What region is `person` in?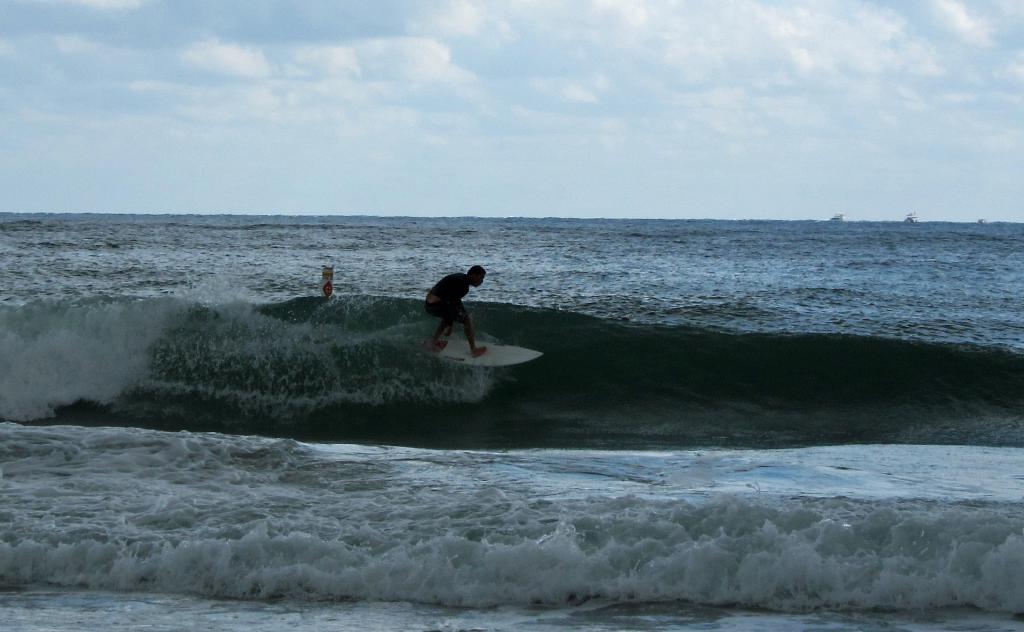
417, 257, 490, 362.
